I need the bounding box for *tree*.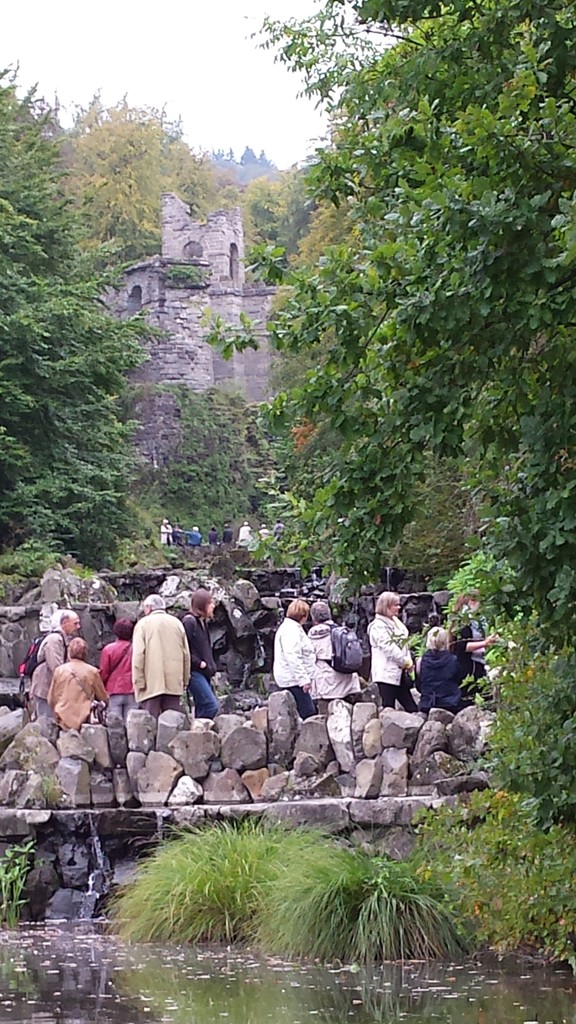
Here it is: 188, 0, 575, 695.
